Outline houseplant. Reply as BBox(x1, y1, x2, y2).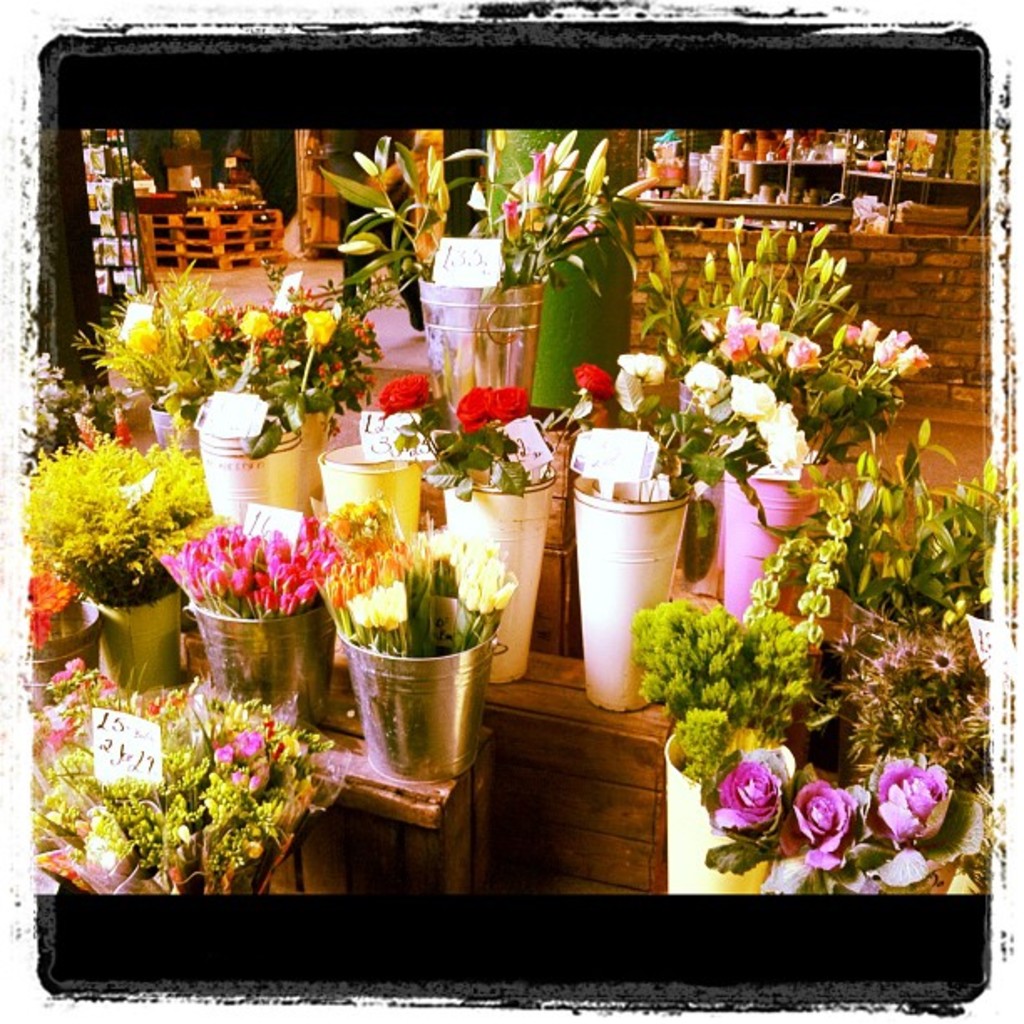
BBox(632, 218, 927, 643).
